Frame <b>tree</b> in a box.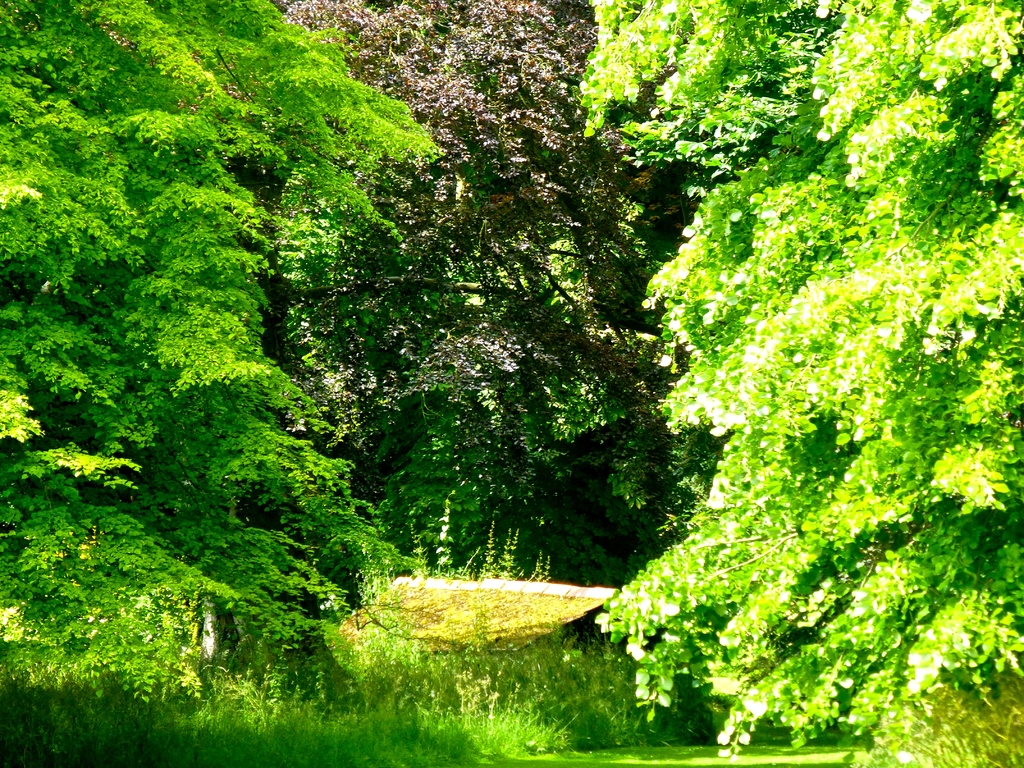
bbox=(609, 45, 1007, 724).
